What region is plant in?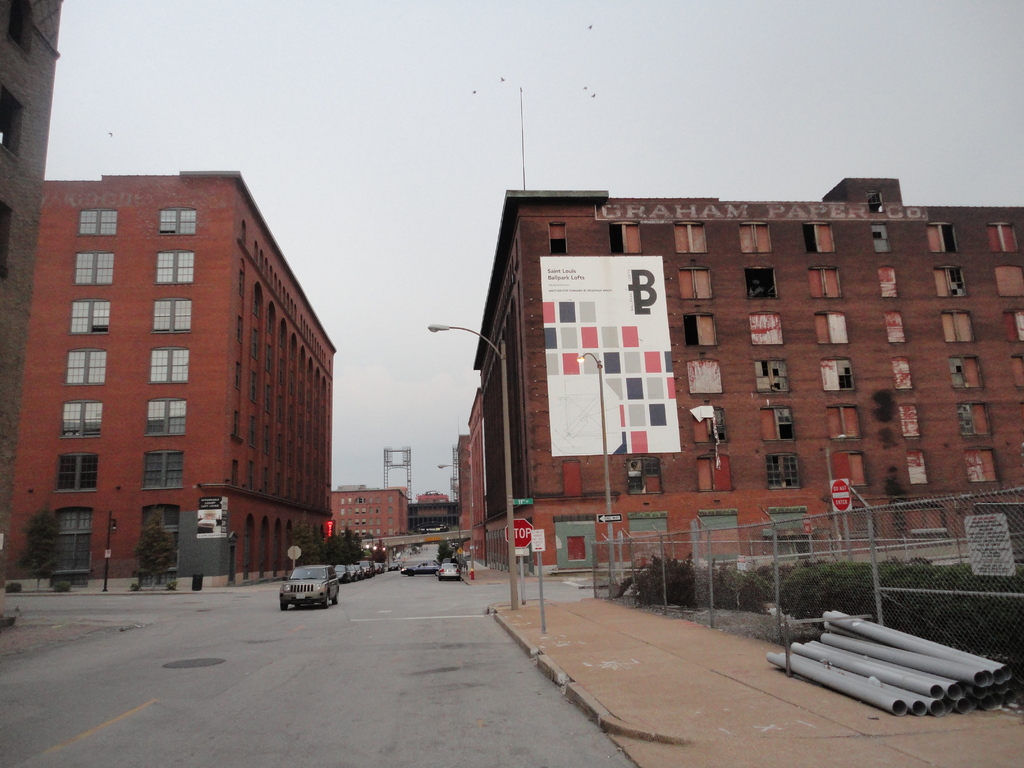
box=[127, 581, 143, 593].
